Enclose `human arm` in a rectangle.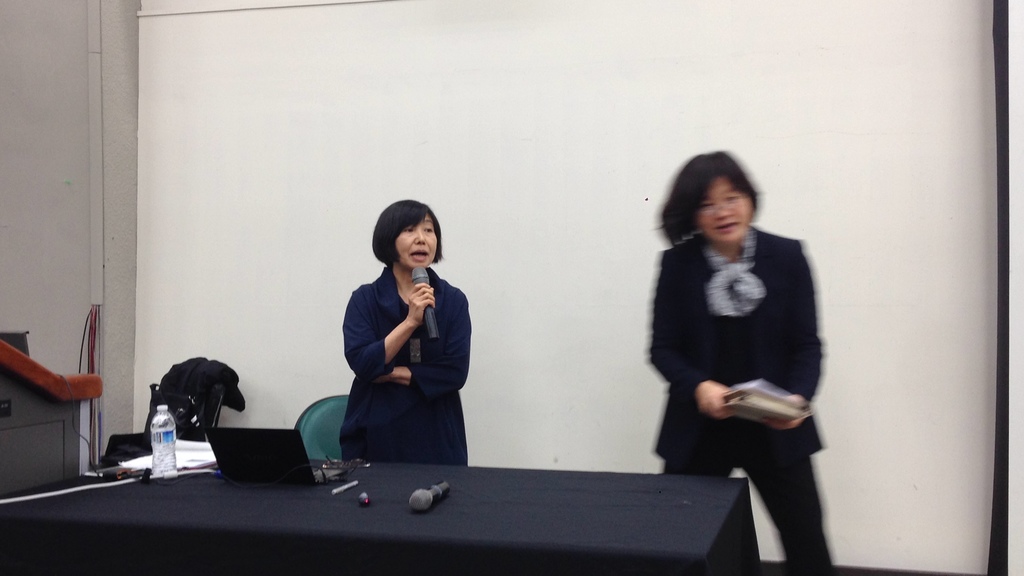
348,291,432,380.
